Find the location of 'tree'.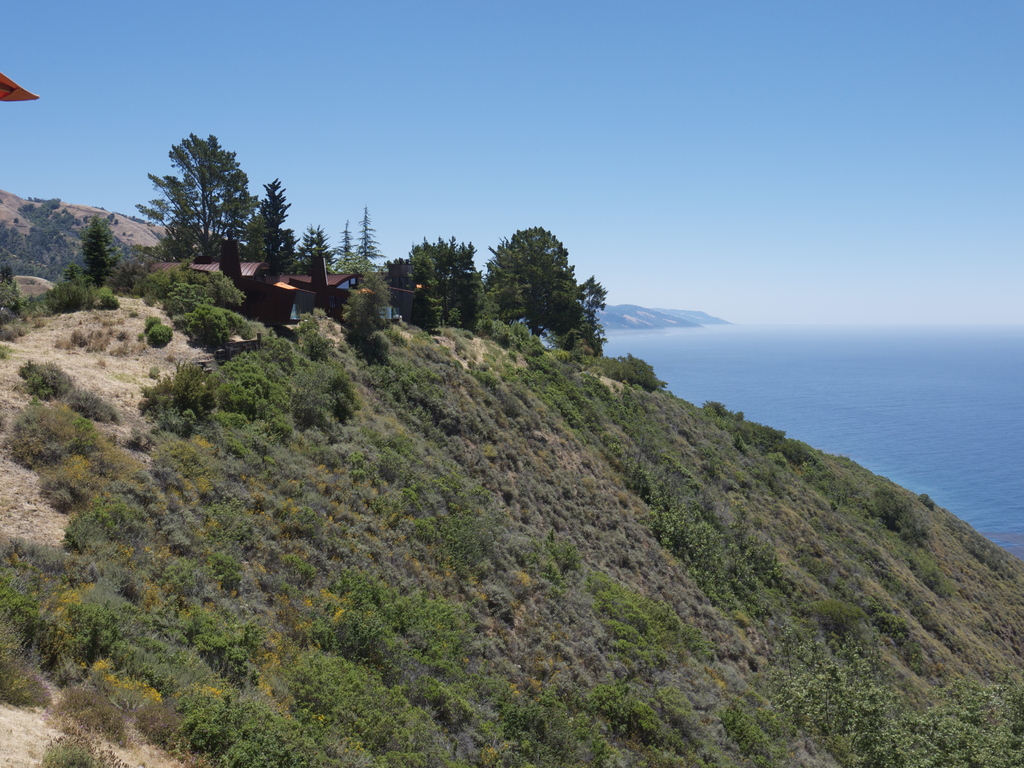
Location: select_region(382, 226, 484, 332).
